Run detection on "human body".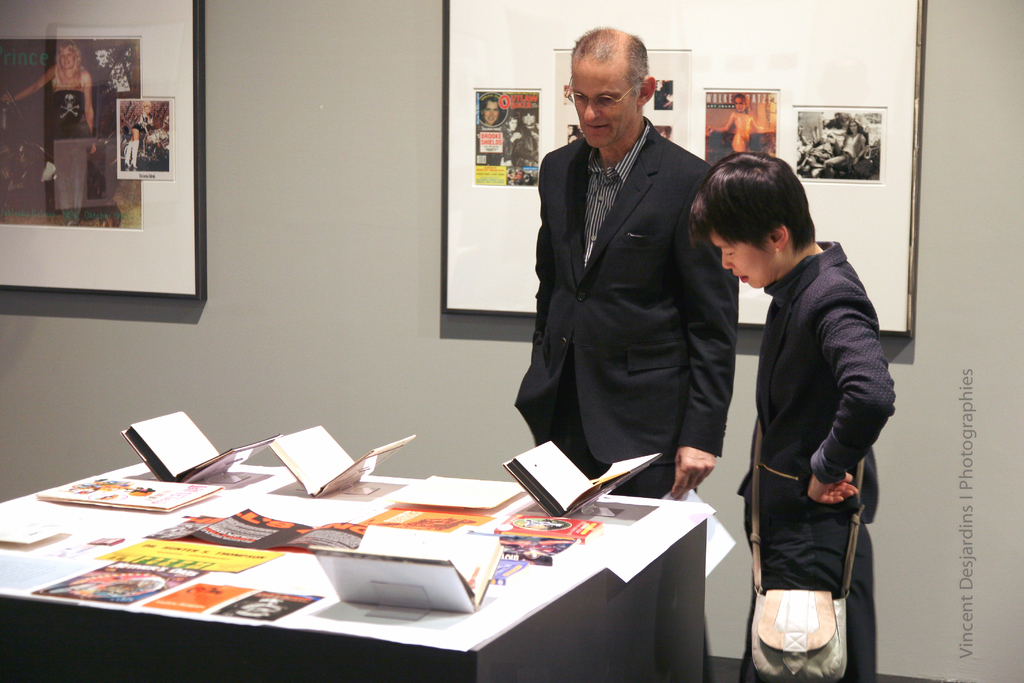
Result: <region>709, 111, 772, 136</region>.
